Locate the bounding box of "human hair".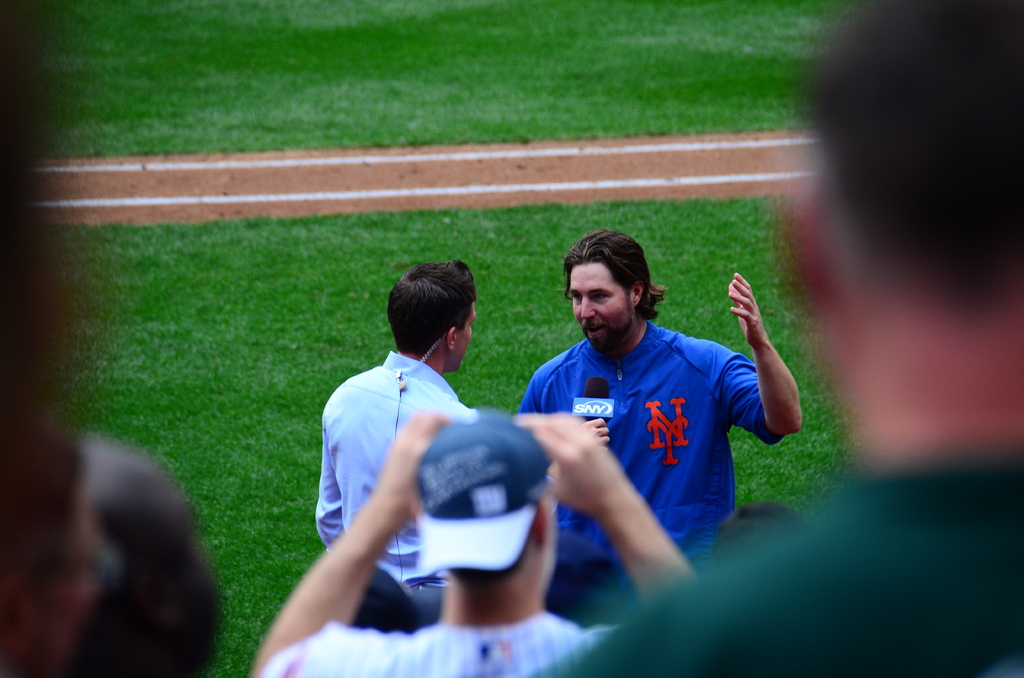
Bounding box: bbox(374, 266, 473, 357).
